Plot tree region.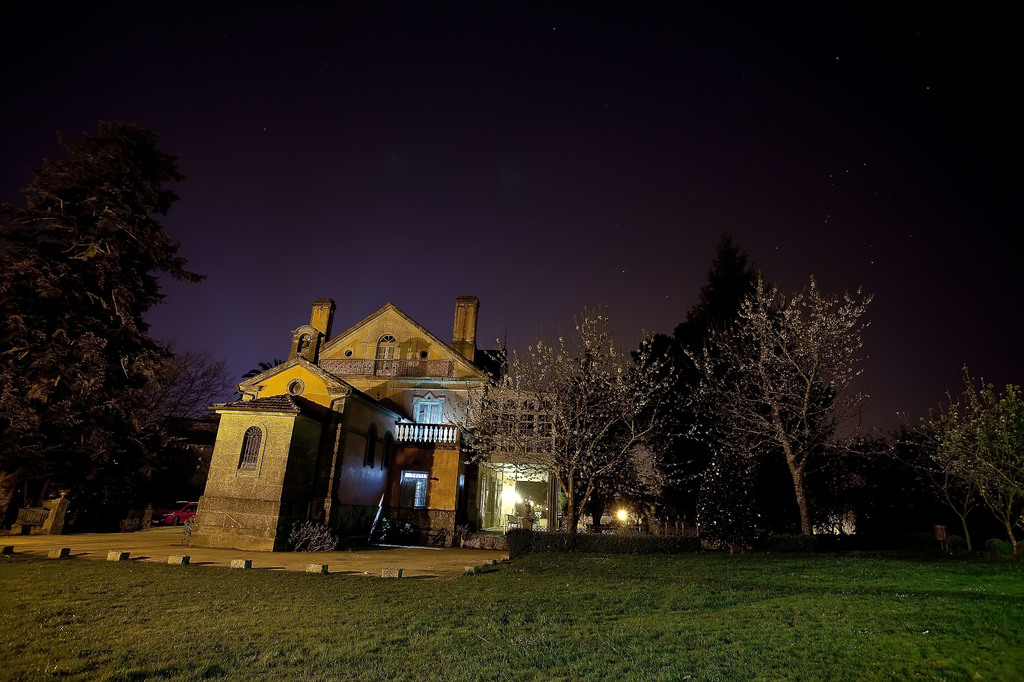
Plotted at [848, 363, 1023, 568].
